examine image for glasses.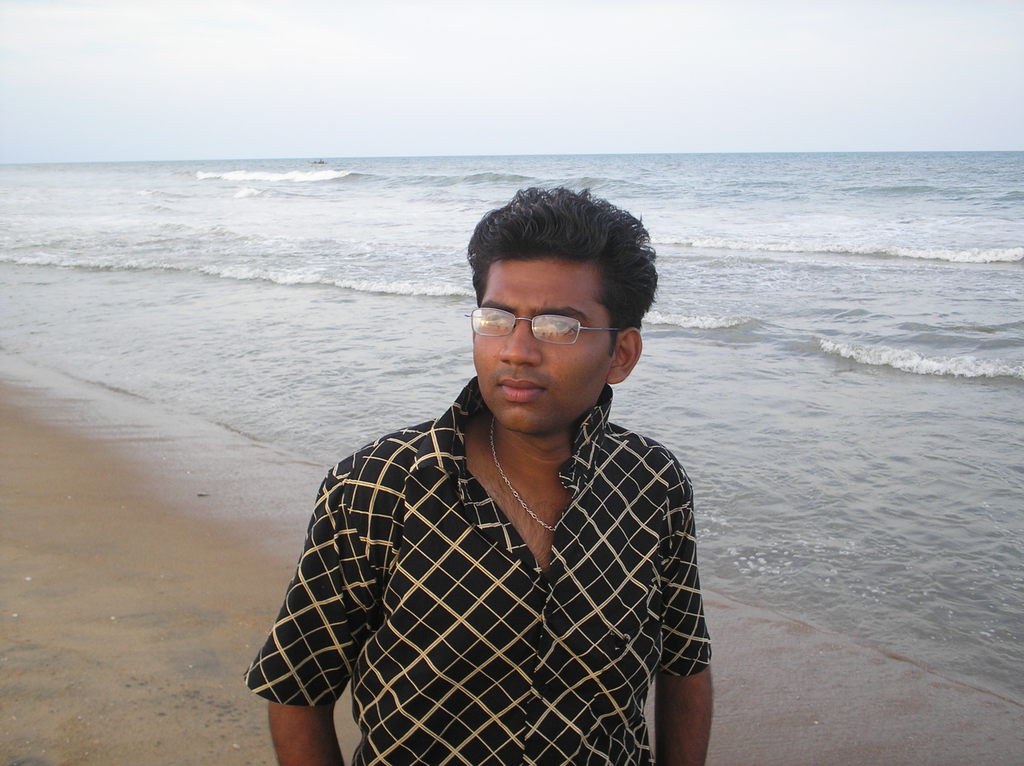
Examination result: region(461, 307, 624, 346).
